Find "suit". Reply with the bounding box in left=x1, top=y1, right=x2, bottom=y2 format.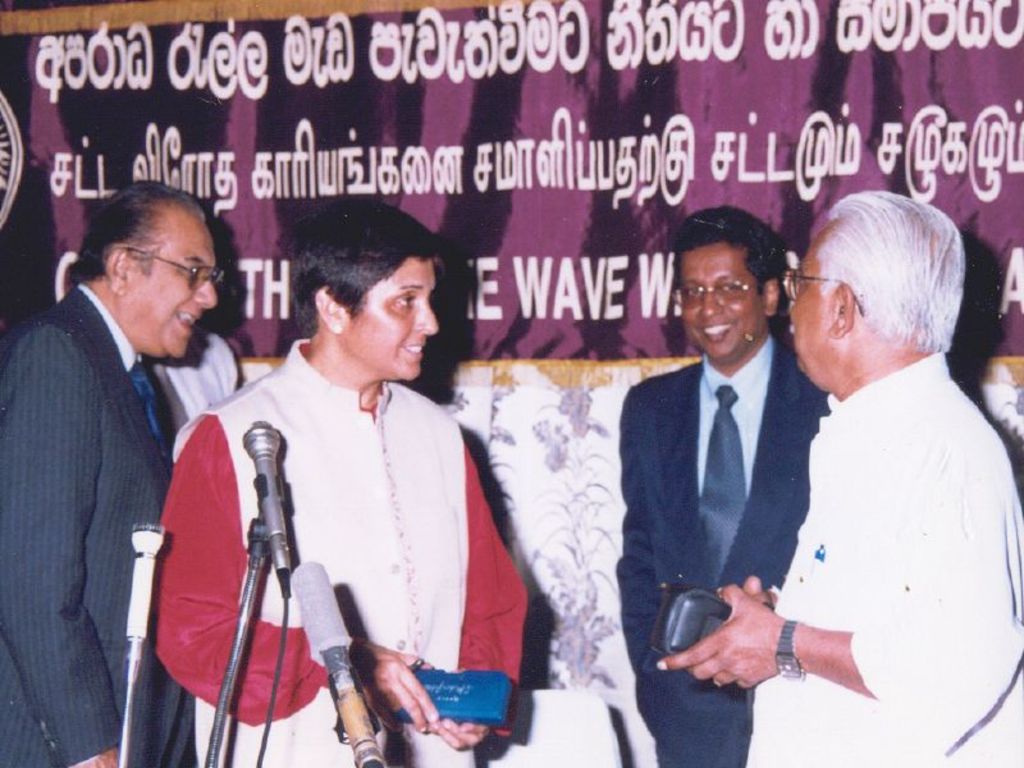
left=0, top=280, right=198, bottom=767.
